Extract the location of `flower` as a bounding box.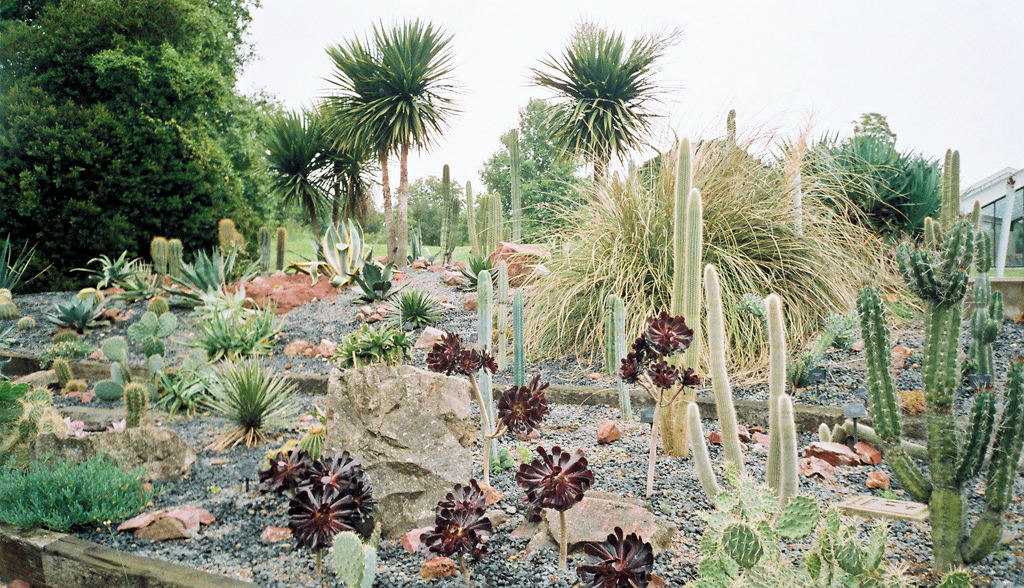
box=[621, 338, 652, 386].
